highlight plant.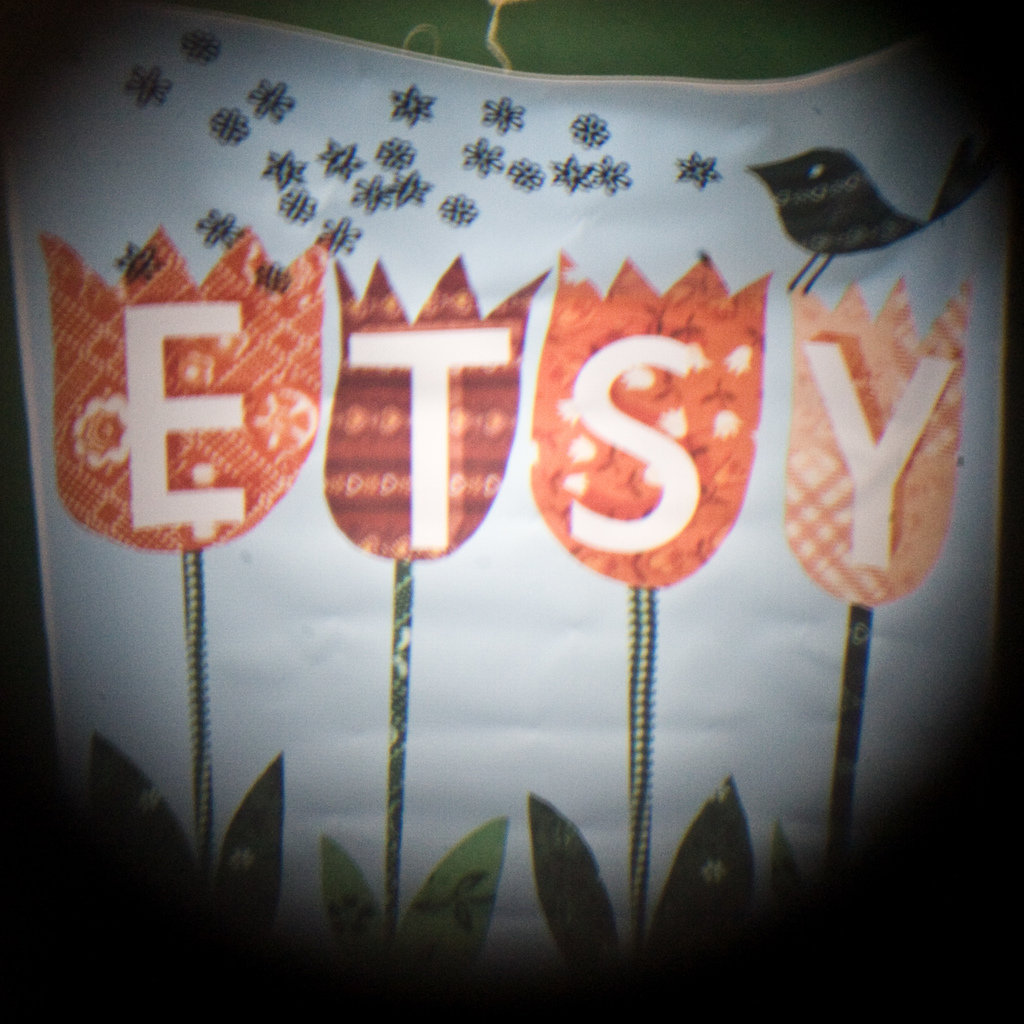
Highlighted region: [562,240,784,959].
